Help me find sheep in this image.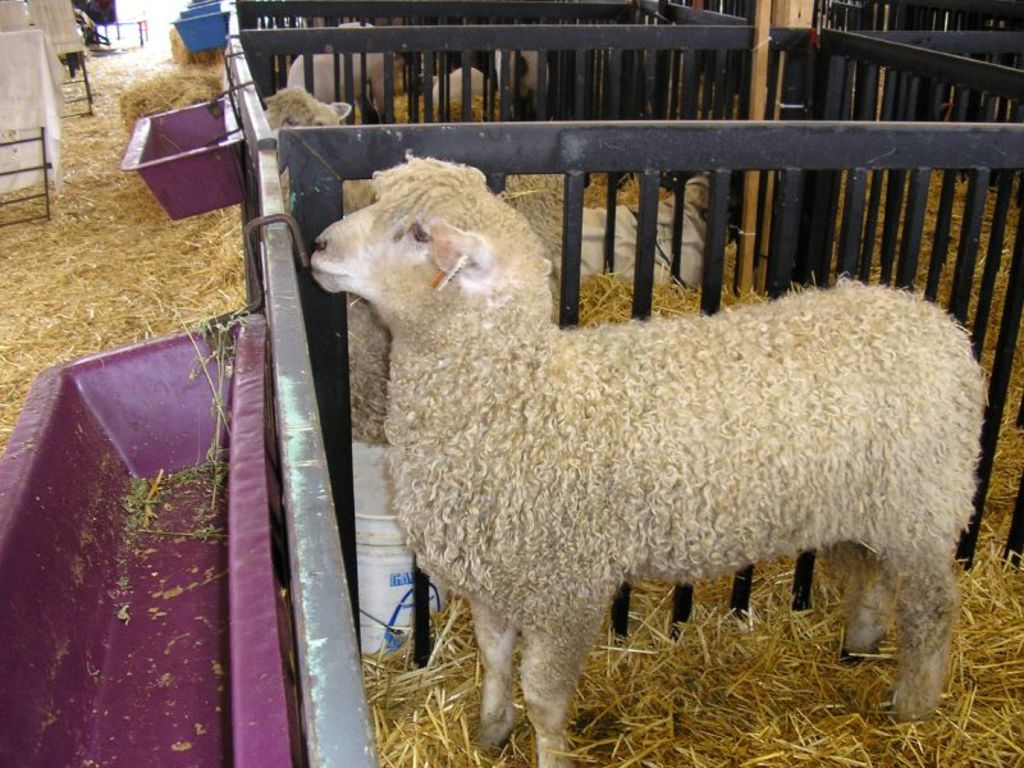
Found it: x1=255 y1=84 x2=566 y2=399.
